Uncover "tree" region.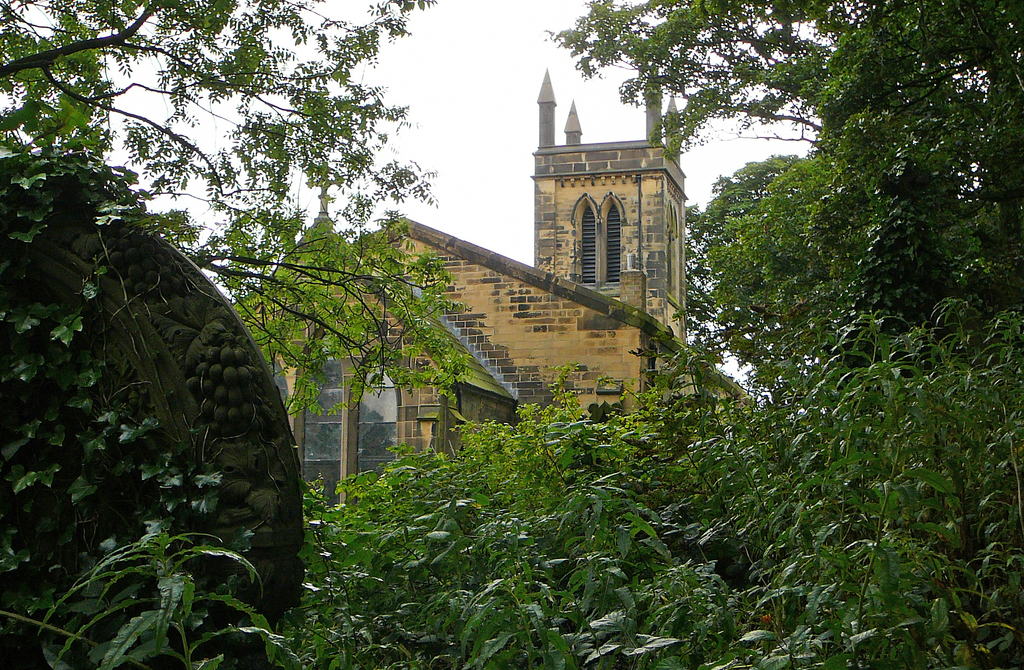
Uncovered: [262, 382, 721, 669].
